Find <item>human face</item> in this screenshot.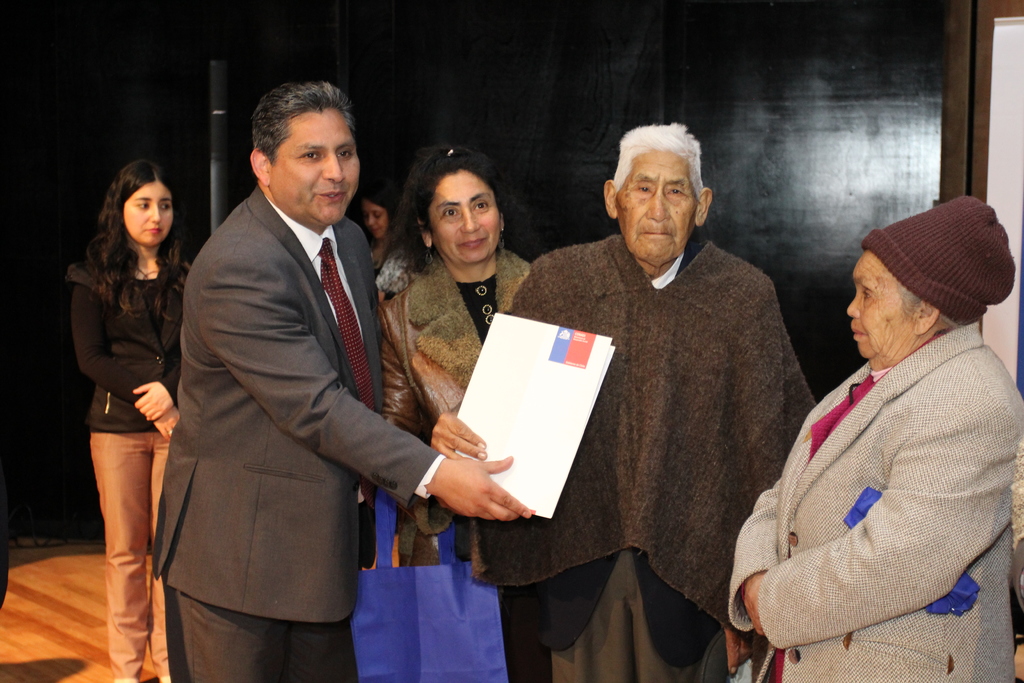
The bounding box for <item>human face</item> is detection(431, 168, 500, 265).
